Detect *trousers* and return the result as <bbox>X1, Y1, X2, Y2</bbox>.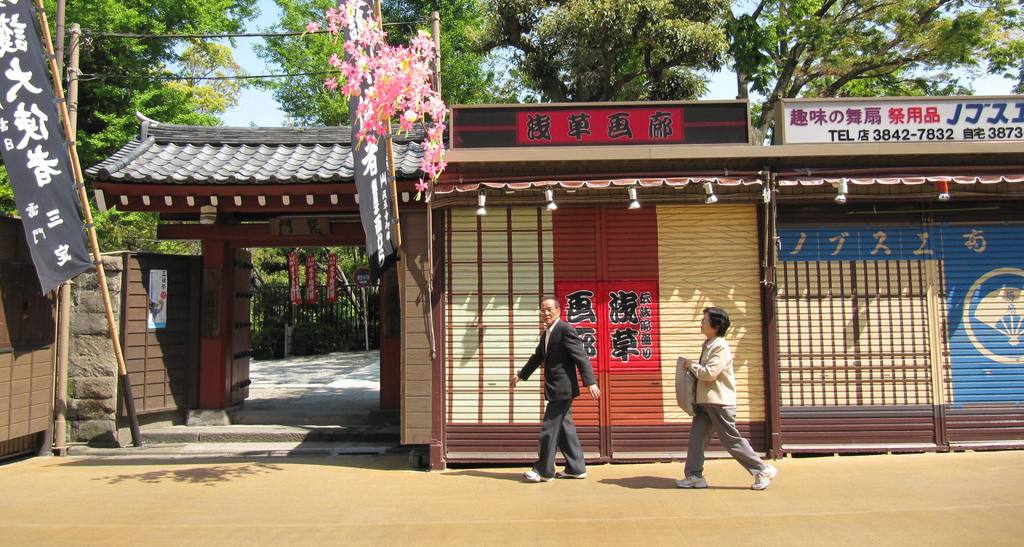
<bbox>528, 401, 587, 478</bbox>.
